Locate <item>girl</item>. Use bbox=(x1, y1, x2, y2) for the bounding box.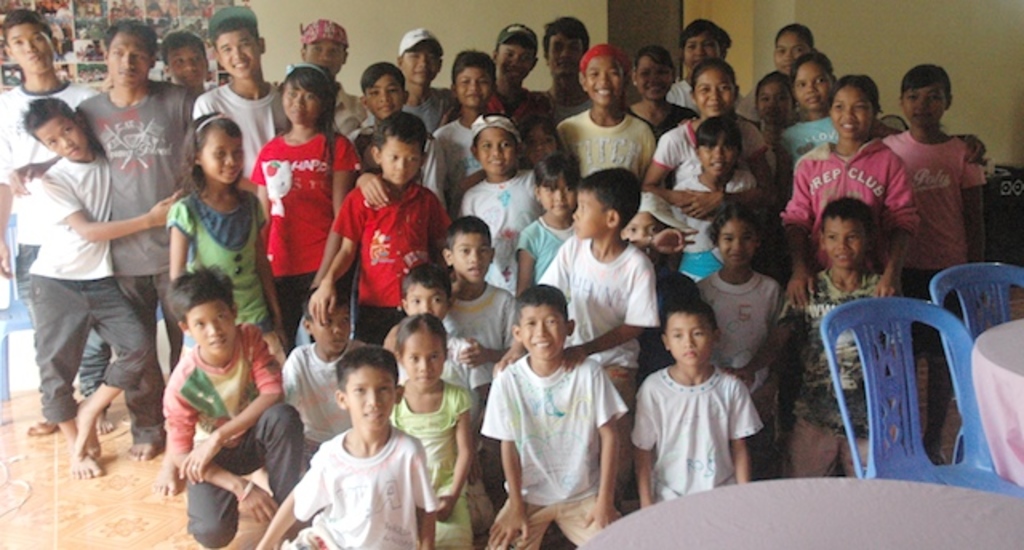
bbox=(645, 58, 779, 225).
